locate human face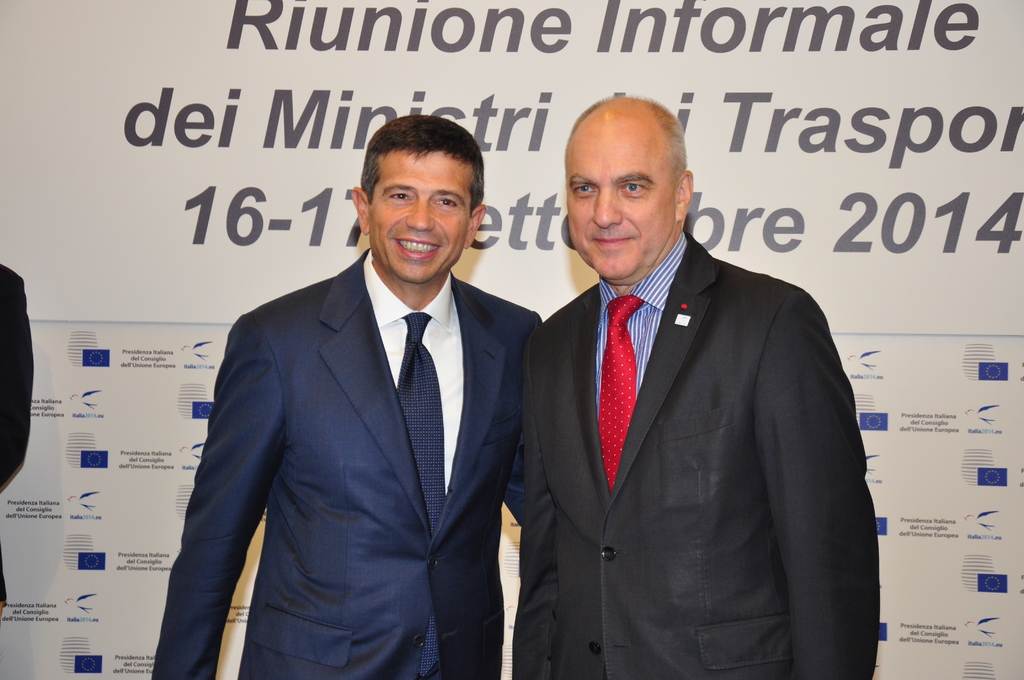
BBox(568, 125, 672, 282)
